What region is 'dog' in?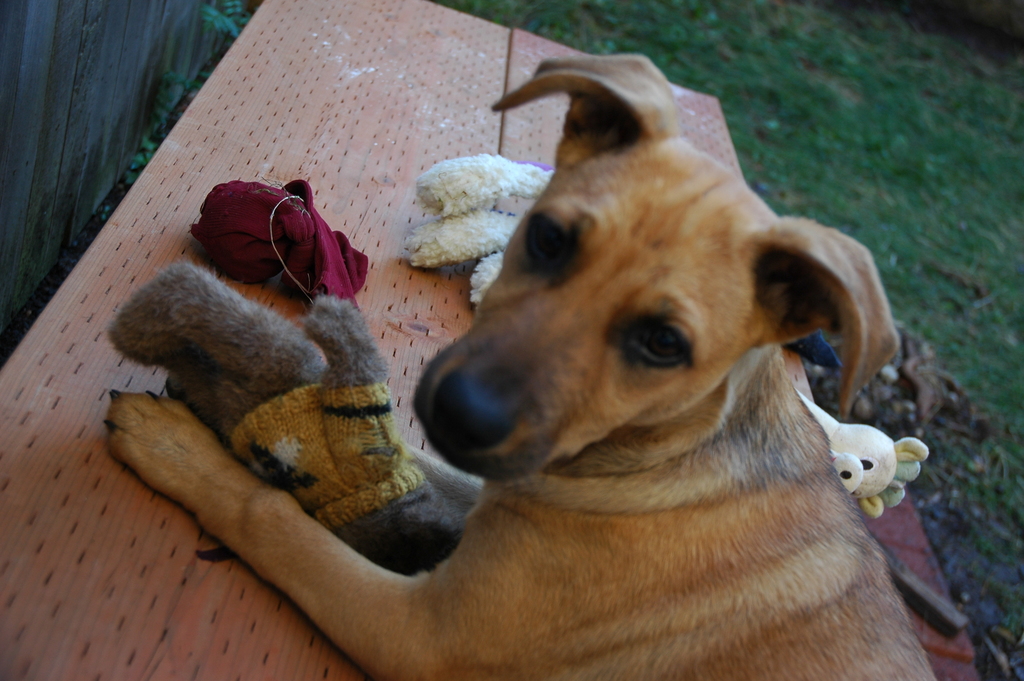
box=[792, 389, 930, 521].
